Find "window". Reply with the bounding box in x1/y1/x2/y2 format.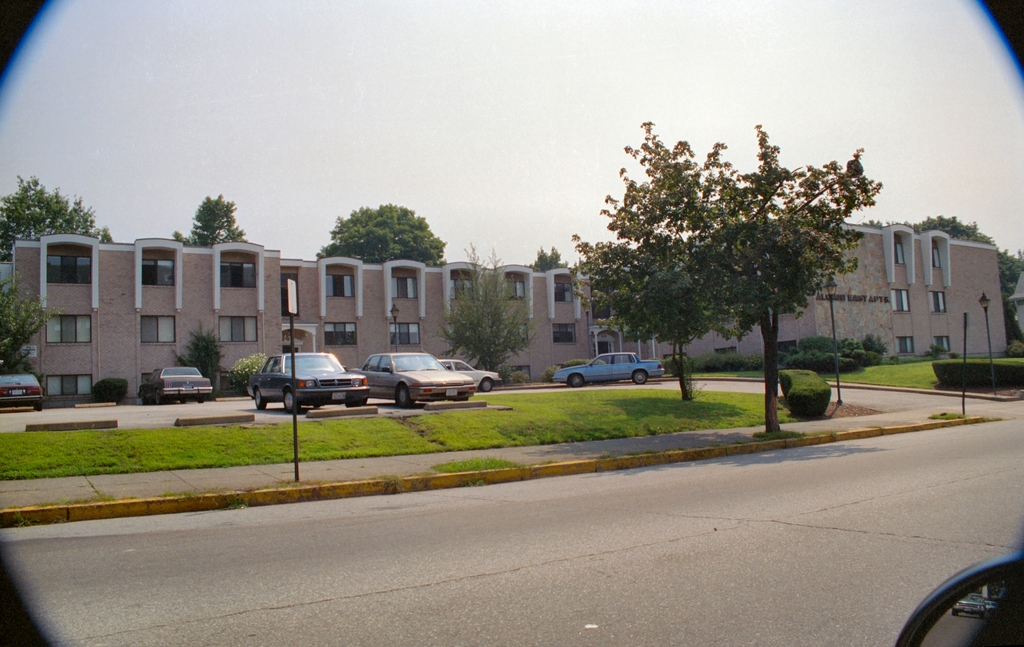
764/336/800/356.
